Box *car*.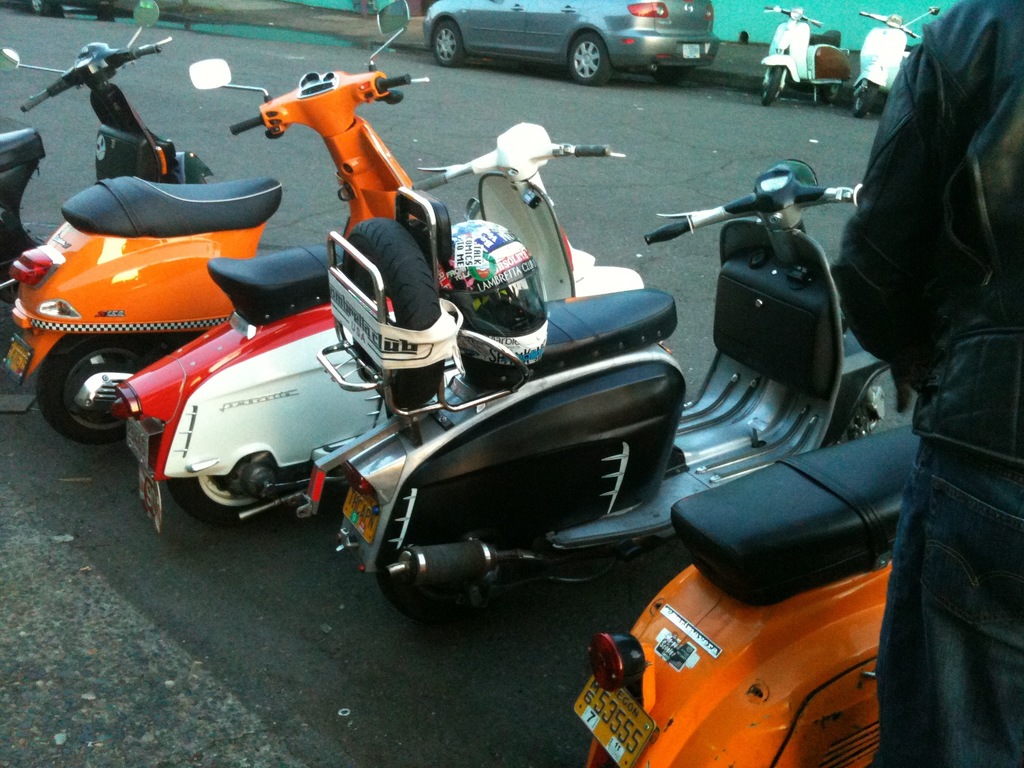
420:0:724:82.
